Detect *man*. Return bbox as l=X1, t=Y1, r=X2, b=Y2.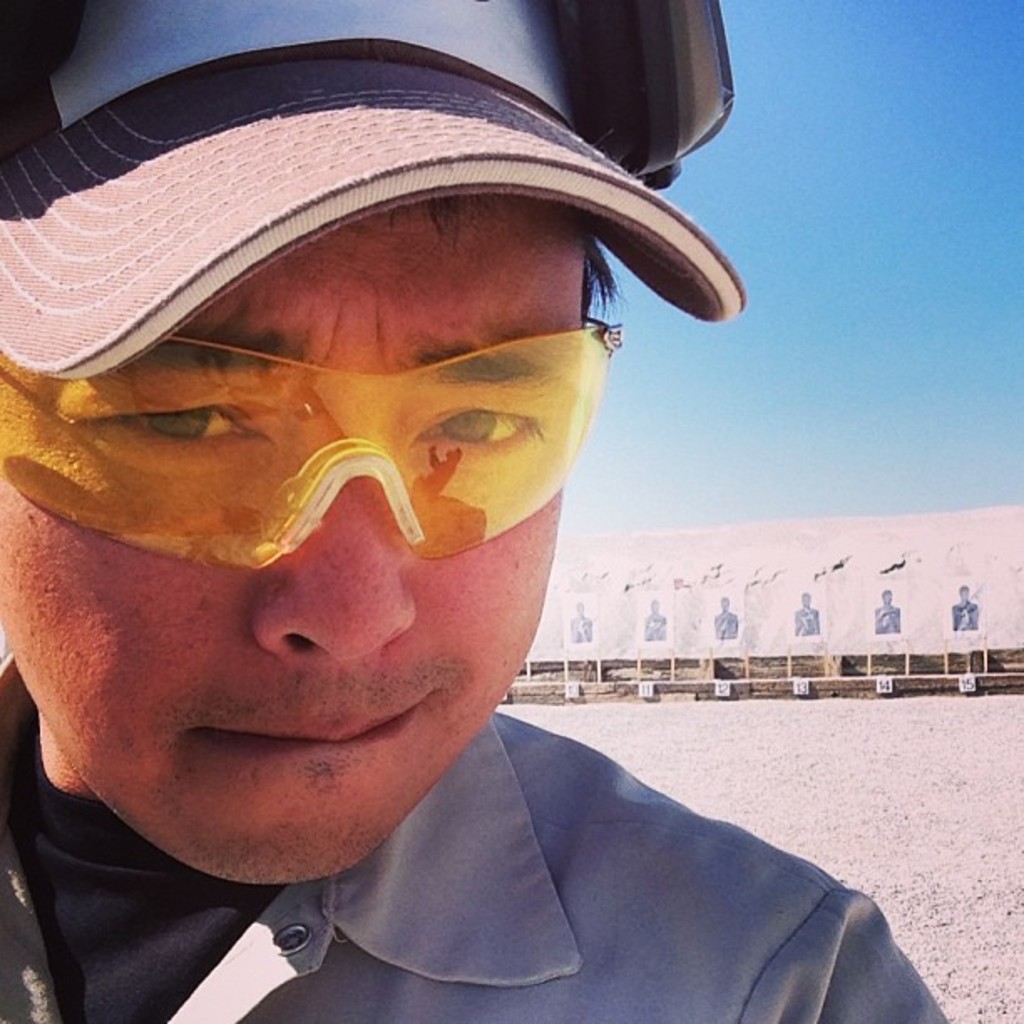
l=572, t=602, r=594, b=644.
